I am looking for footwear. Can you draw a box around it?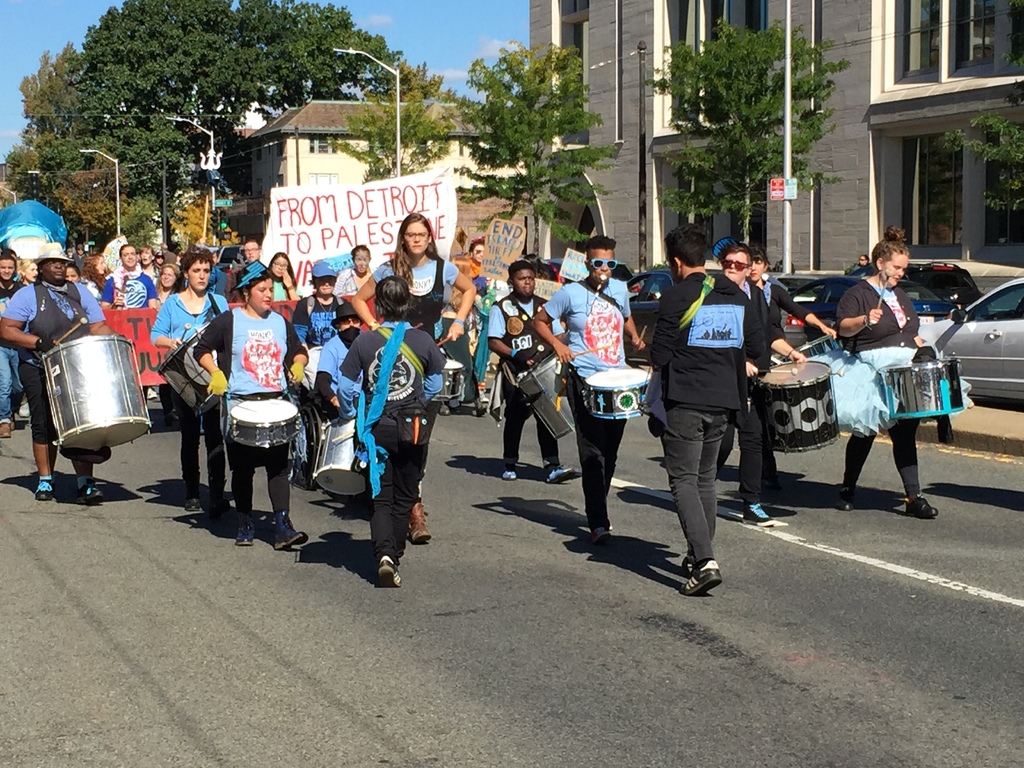
Sure, the bounding box is select_region(271, 512, 315, 548).
